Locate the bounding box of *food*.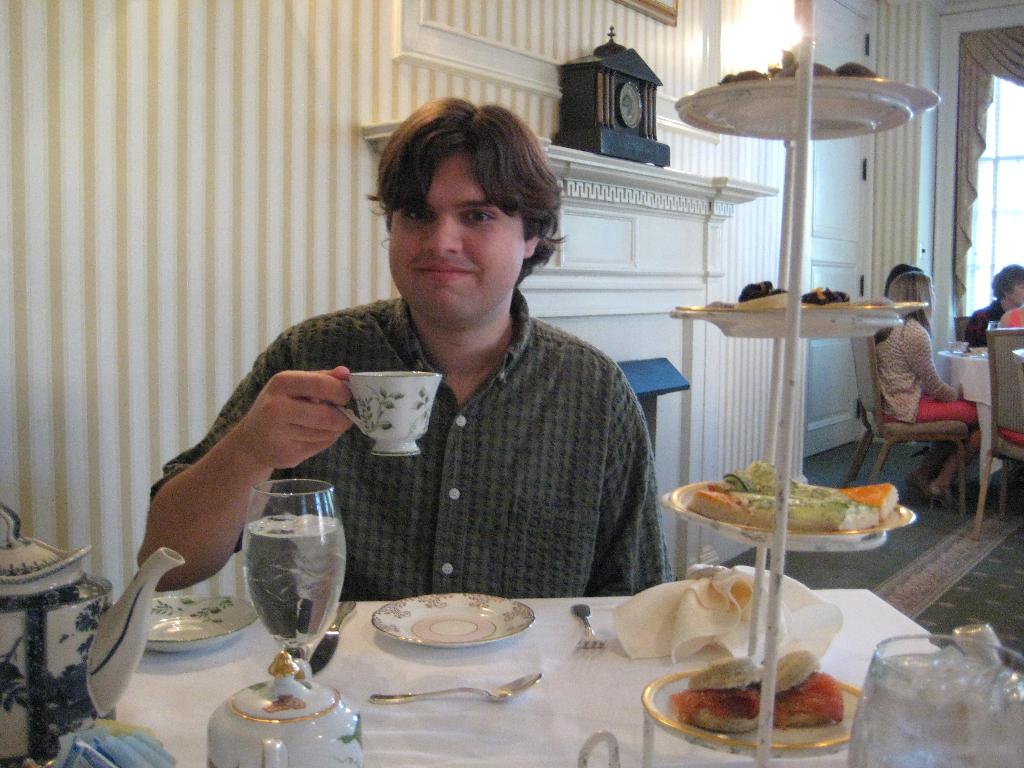
Bounding box: <region>776, 674, 848, 730</region>.
